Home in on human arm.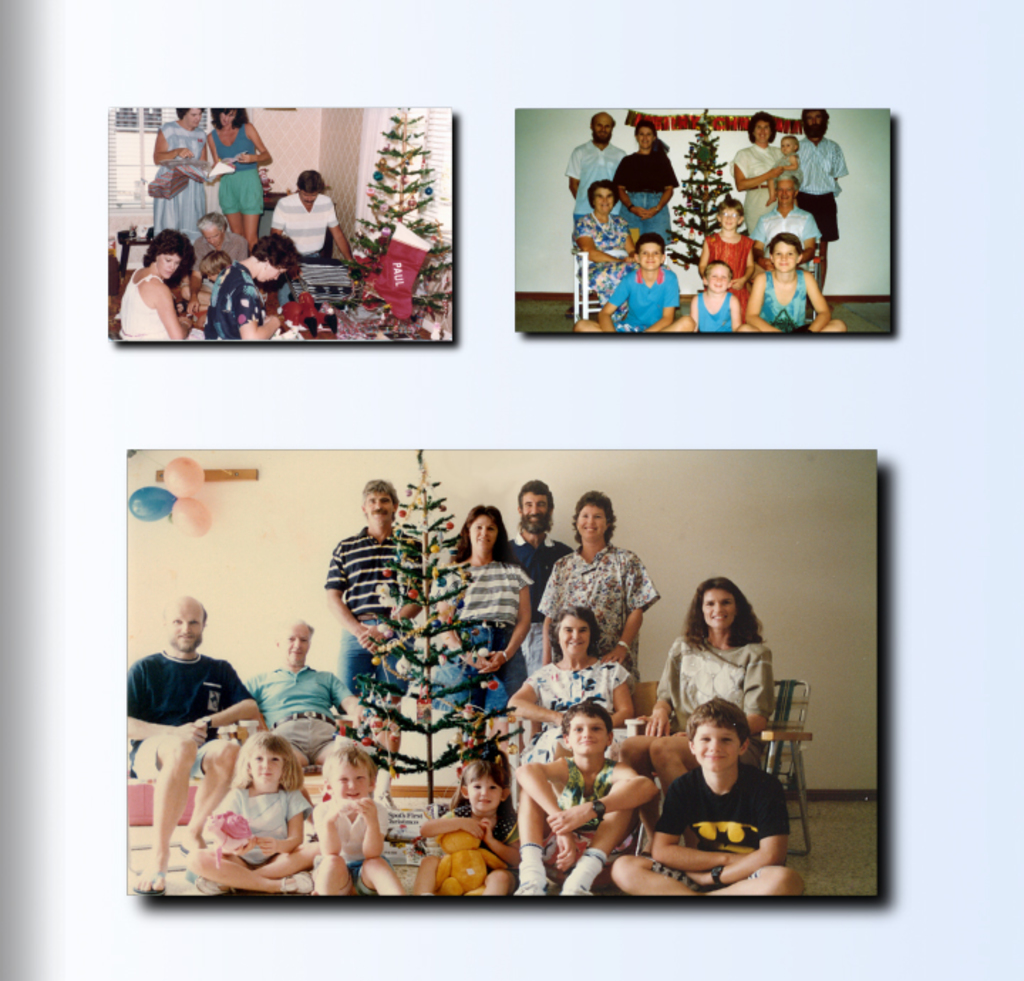
Homed in at bbox(562, 755, 616, 823).
